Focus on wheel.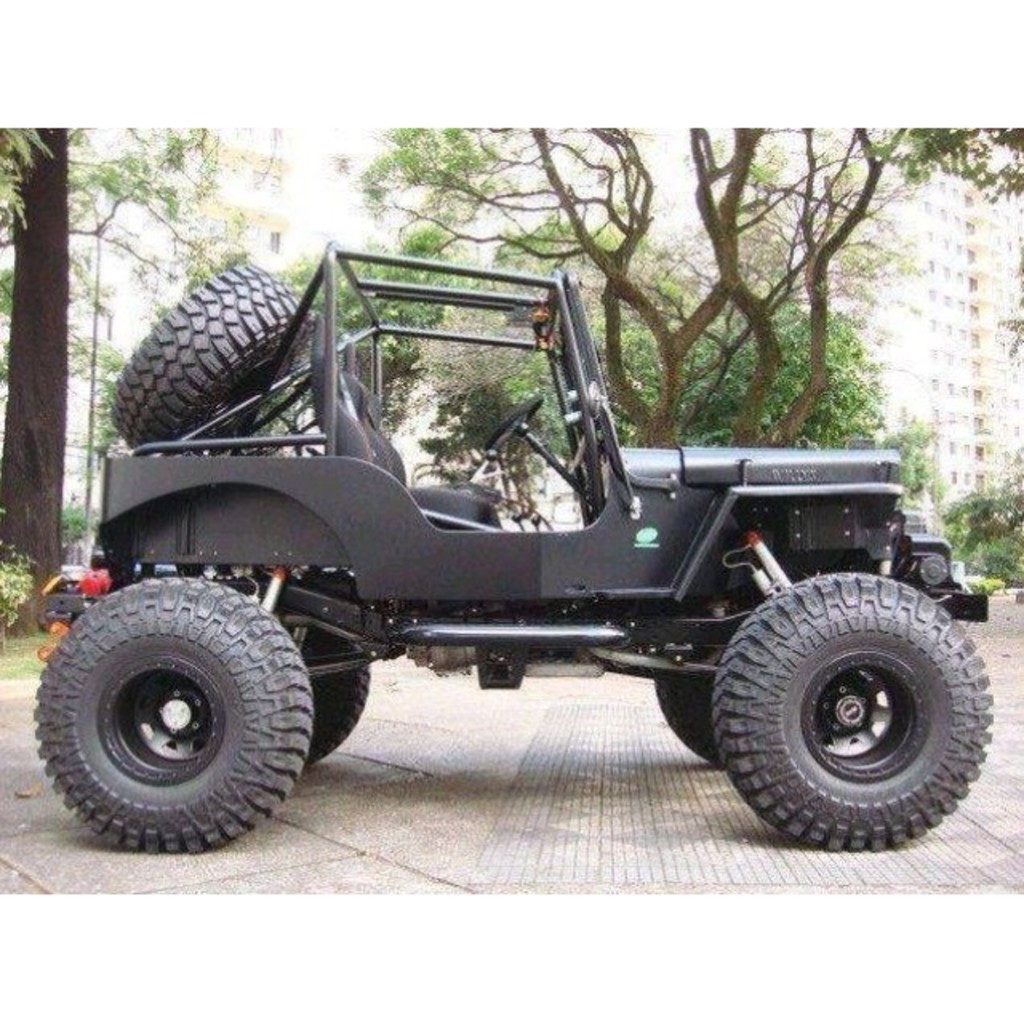
Focused at {"x1": 29, "y1": 565, "x2": 326, "y2": 850}.
